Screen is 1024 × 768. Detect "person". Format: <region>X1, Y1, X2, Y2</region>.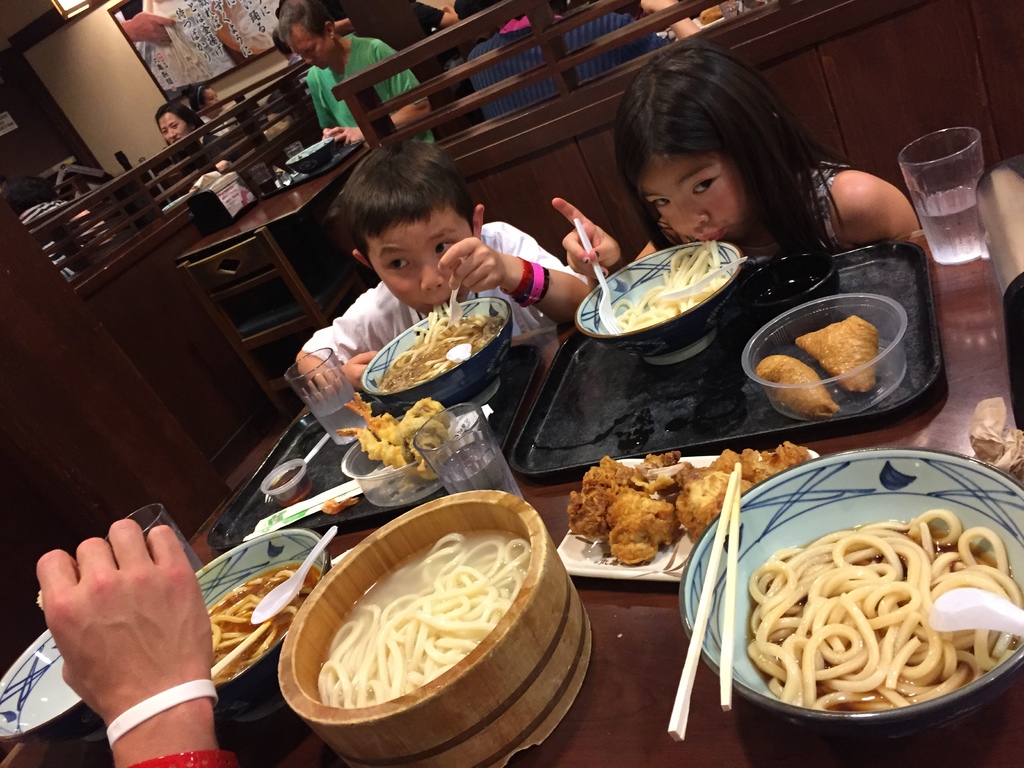
<region>553, 40, 925, 289</region>.
